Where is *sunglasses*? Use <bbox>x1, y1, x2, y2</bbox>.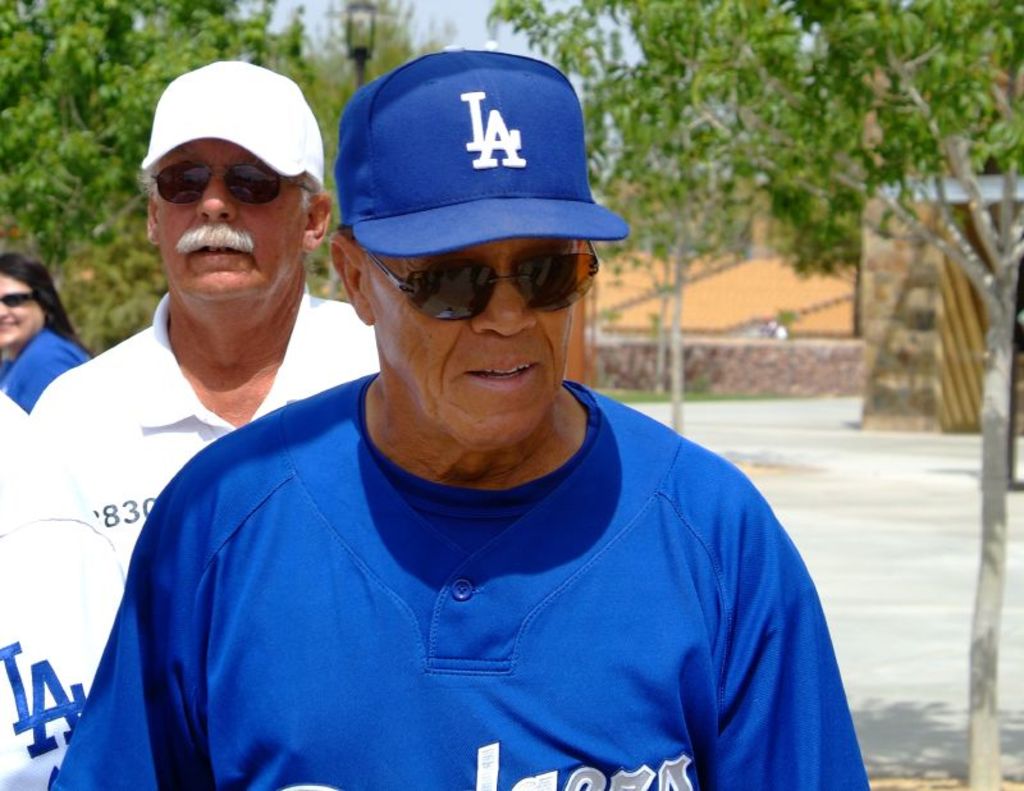
<bbox>0, 294, 37, 305</bbox>.
